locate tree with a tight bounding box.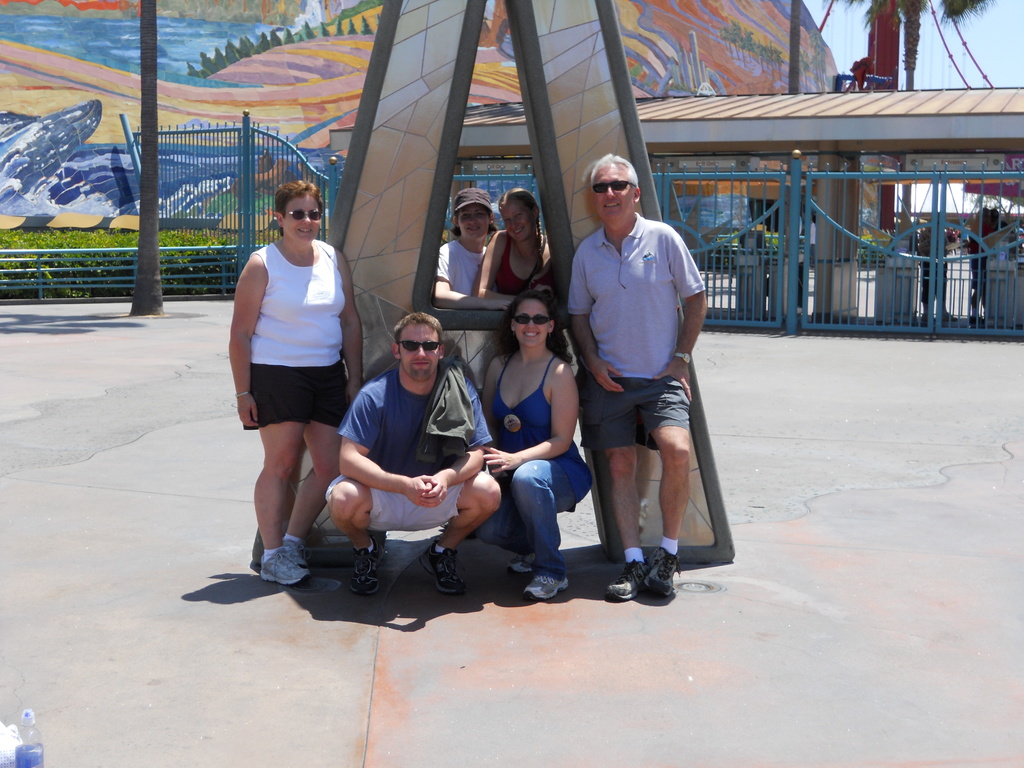
279/23/291/48.
